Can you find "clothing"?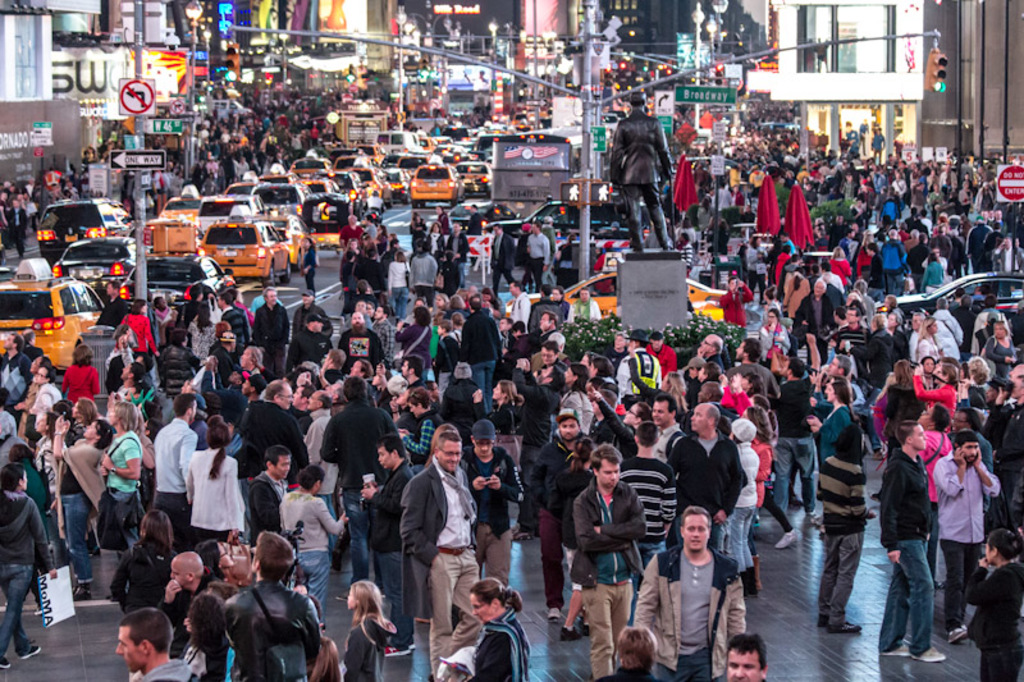
Yes, bounding box: select_region(27, 452, 47, 519).
